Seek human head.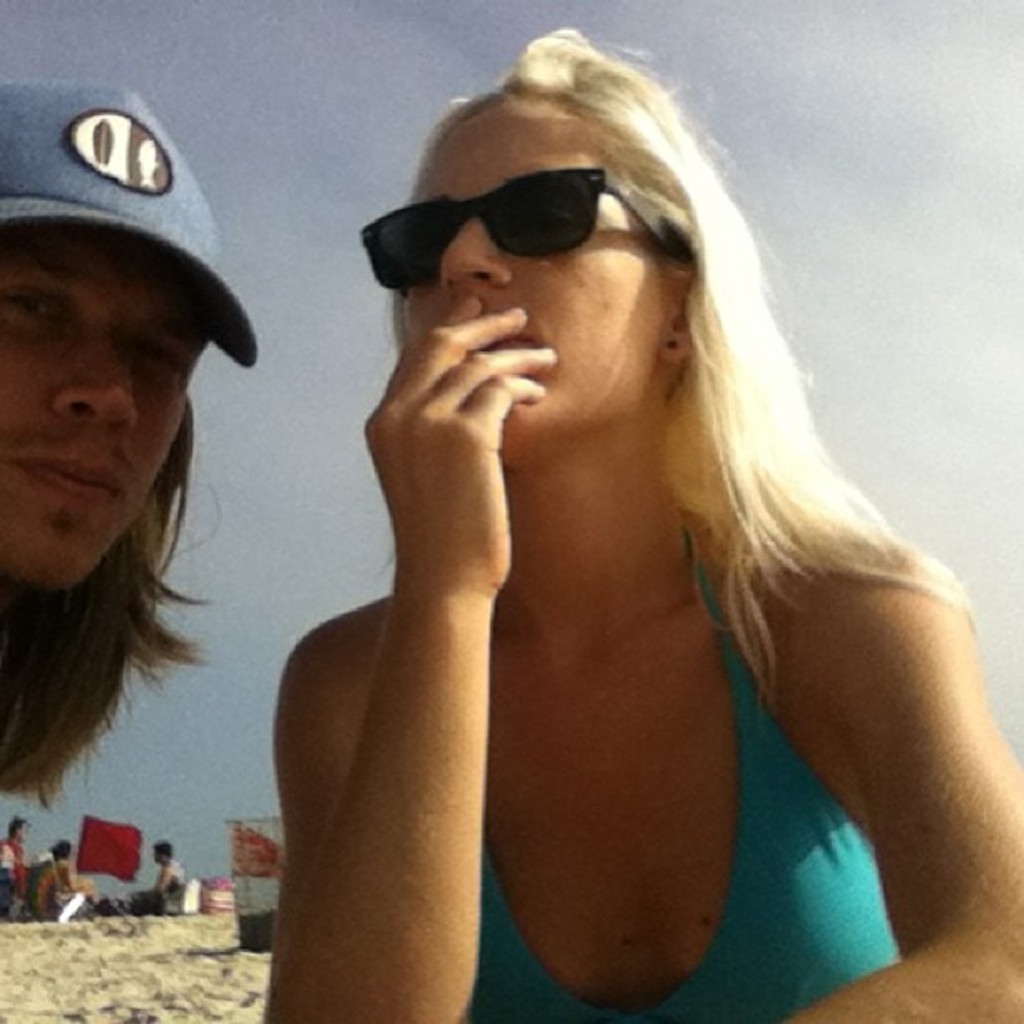
BBox(5, 815, 32, 843).
